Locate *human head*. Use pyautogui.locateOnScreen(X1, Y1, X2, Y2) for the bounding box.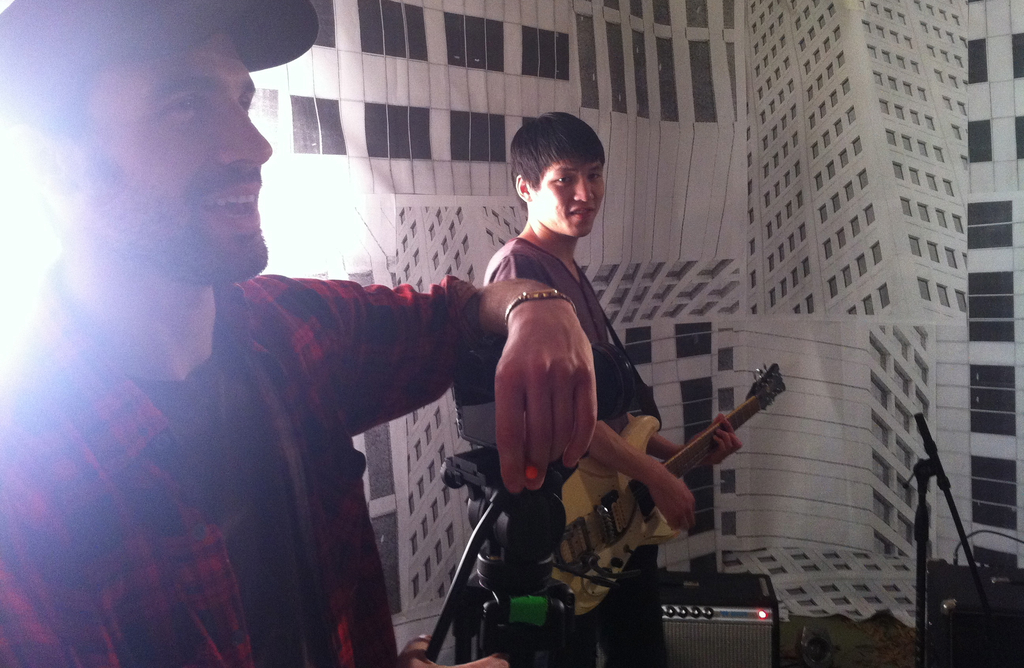
pyautogui.locateOnScreen(5, 0, 273, 290).
